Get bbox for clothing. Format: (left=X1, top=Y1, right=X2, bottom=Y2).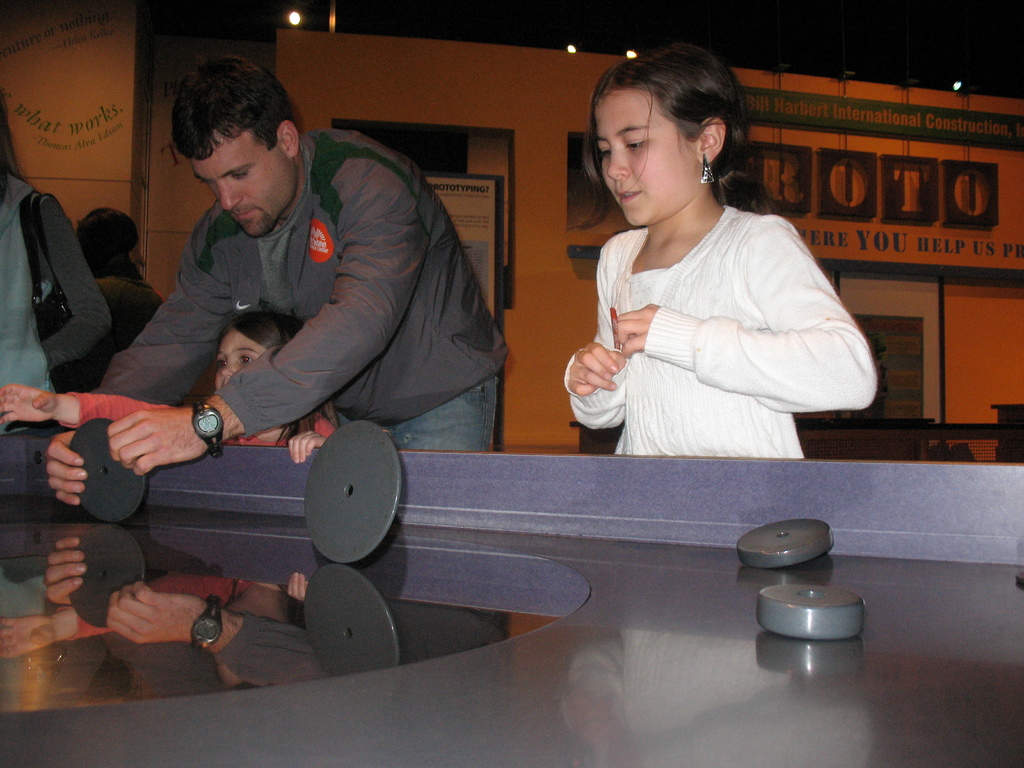
(left=0, top=160, right=115, bottom=426).
